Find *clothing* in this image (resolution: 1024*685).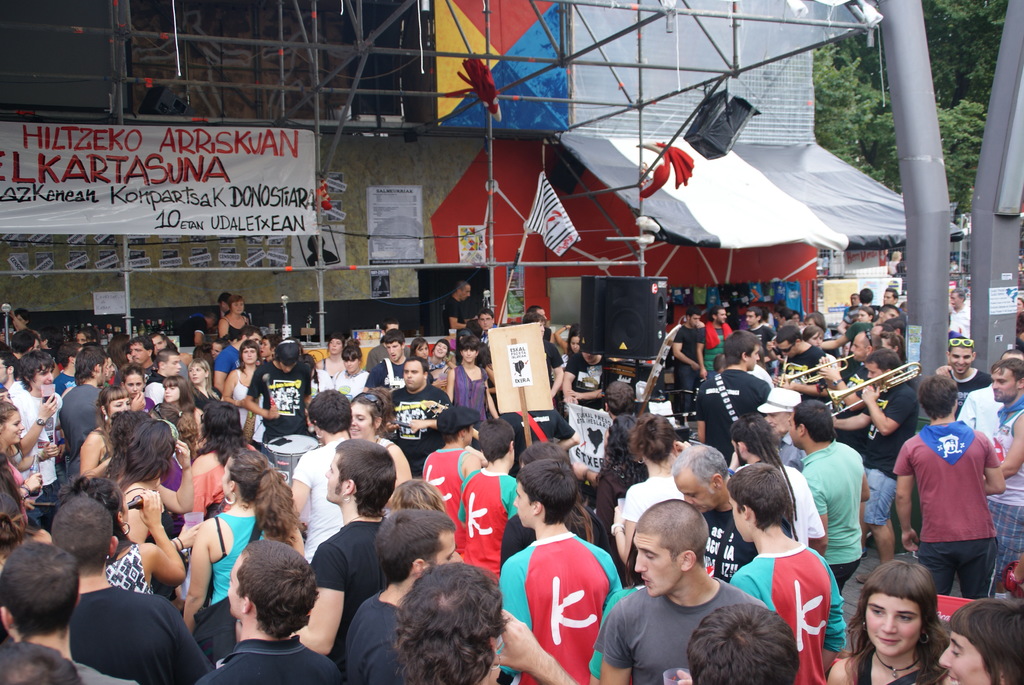
(x1=345, y1=593, x2=410, y2=684).
